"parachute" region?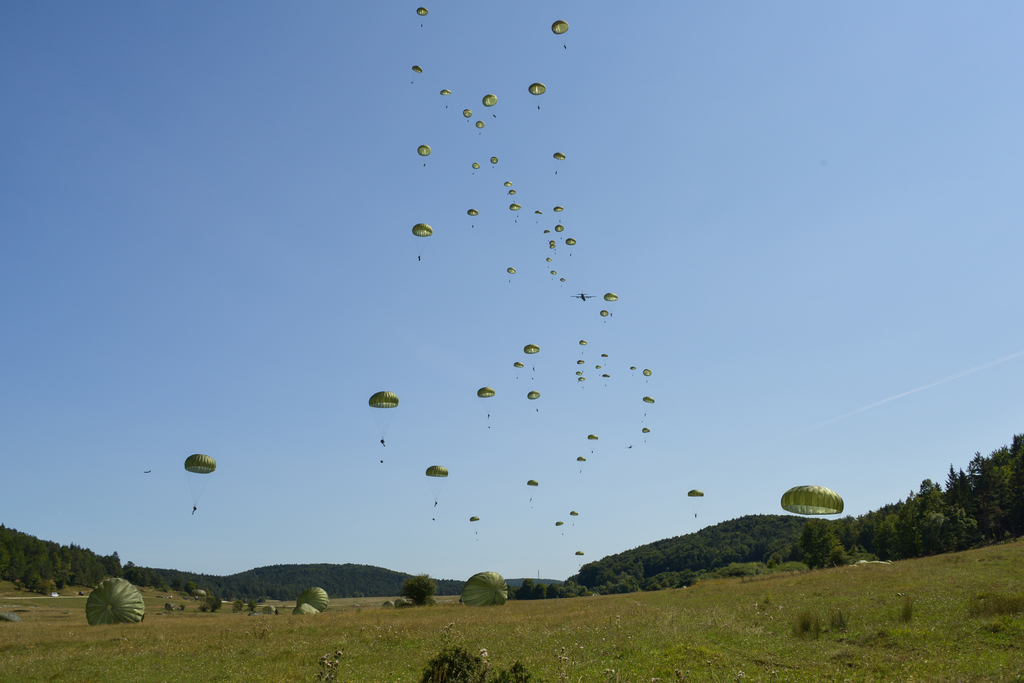
crop(299, 588, 329, 617)
